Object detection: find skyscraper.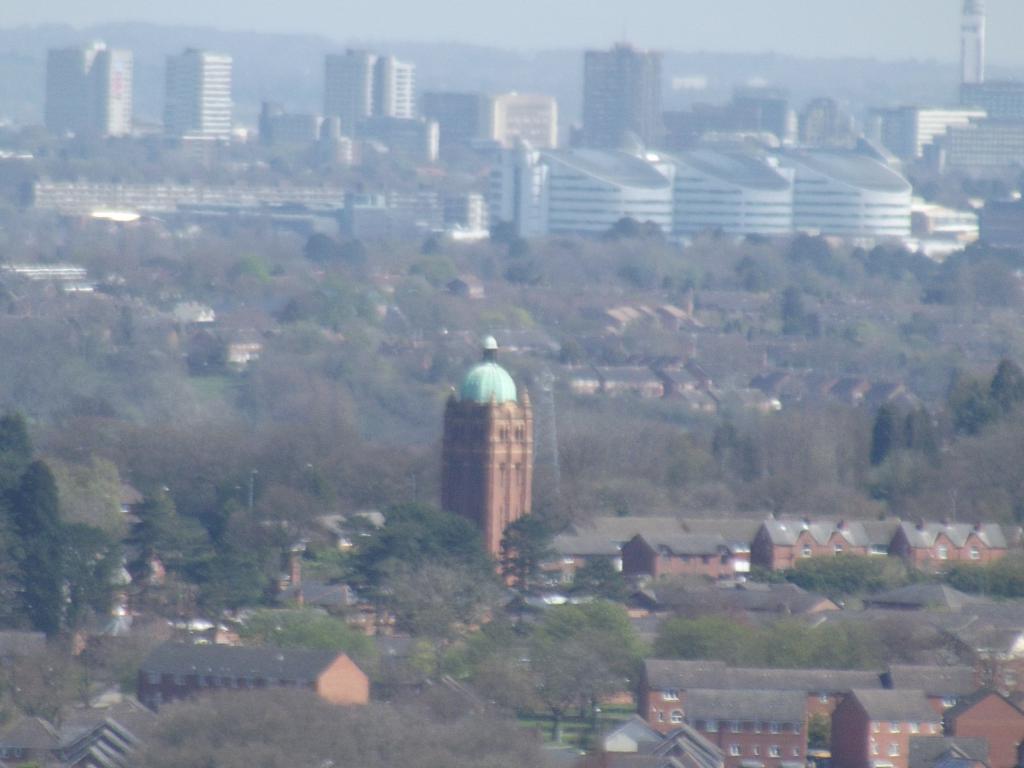
x1=48, y1=39, x2=130, y2=138.
